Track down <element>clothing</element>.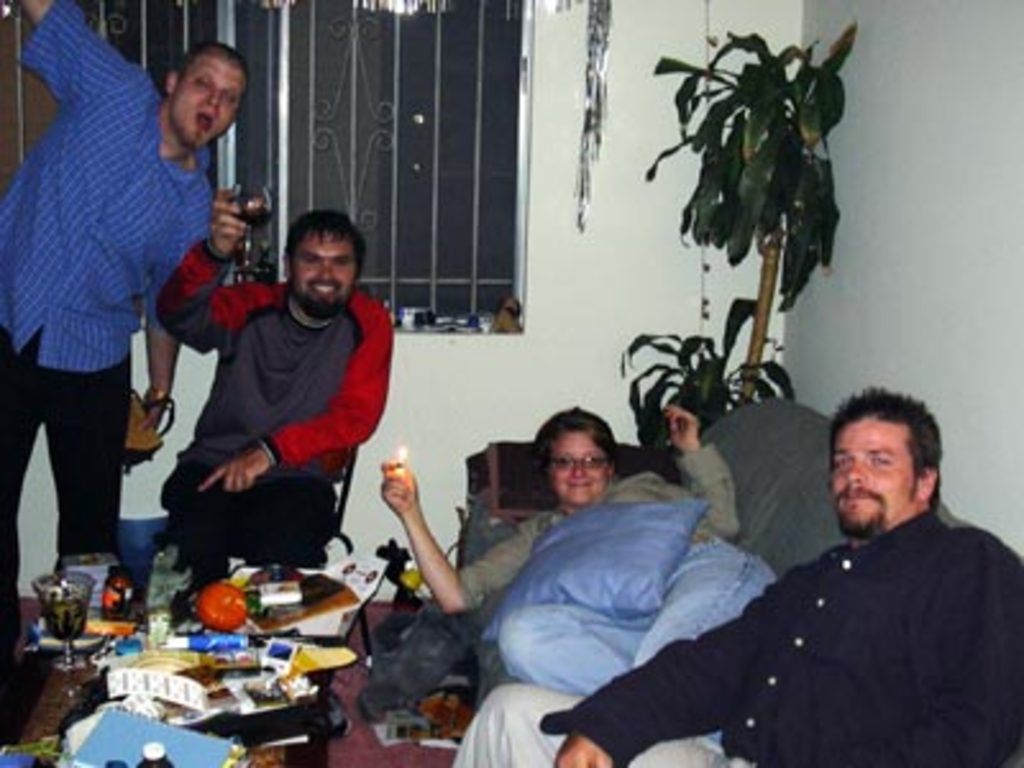
Tracked to 440/512/1021/765.
